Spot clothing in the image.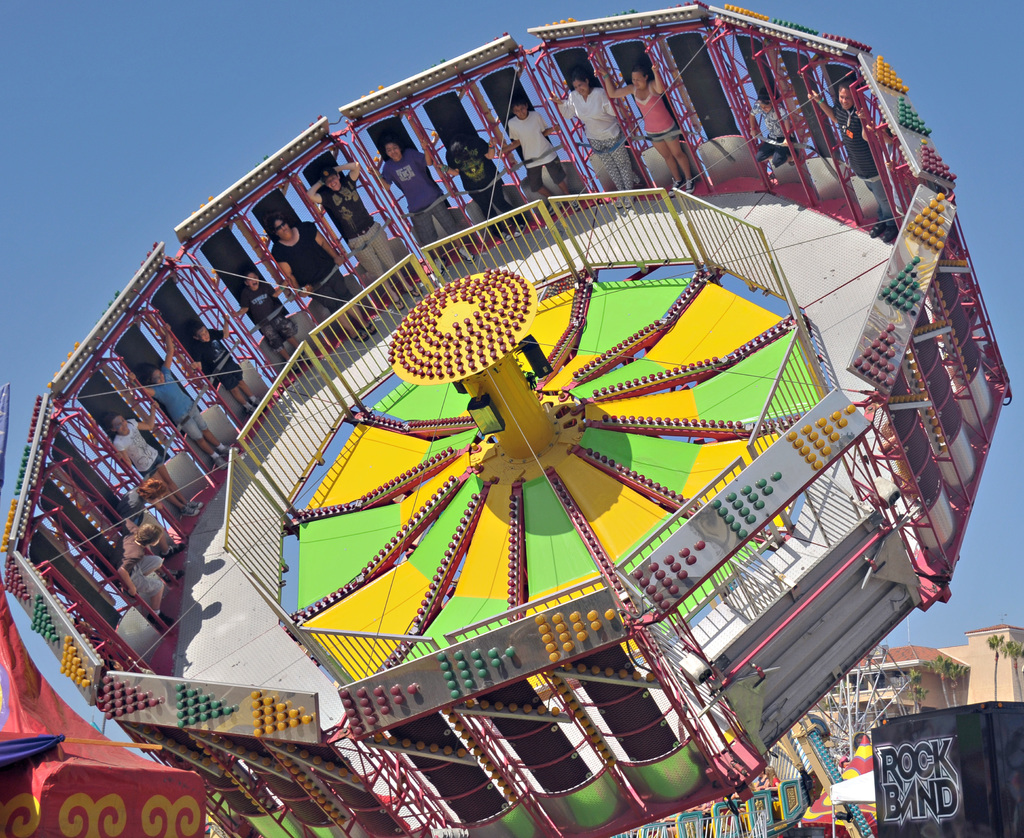
clothing found at 321,168,394,286.
